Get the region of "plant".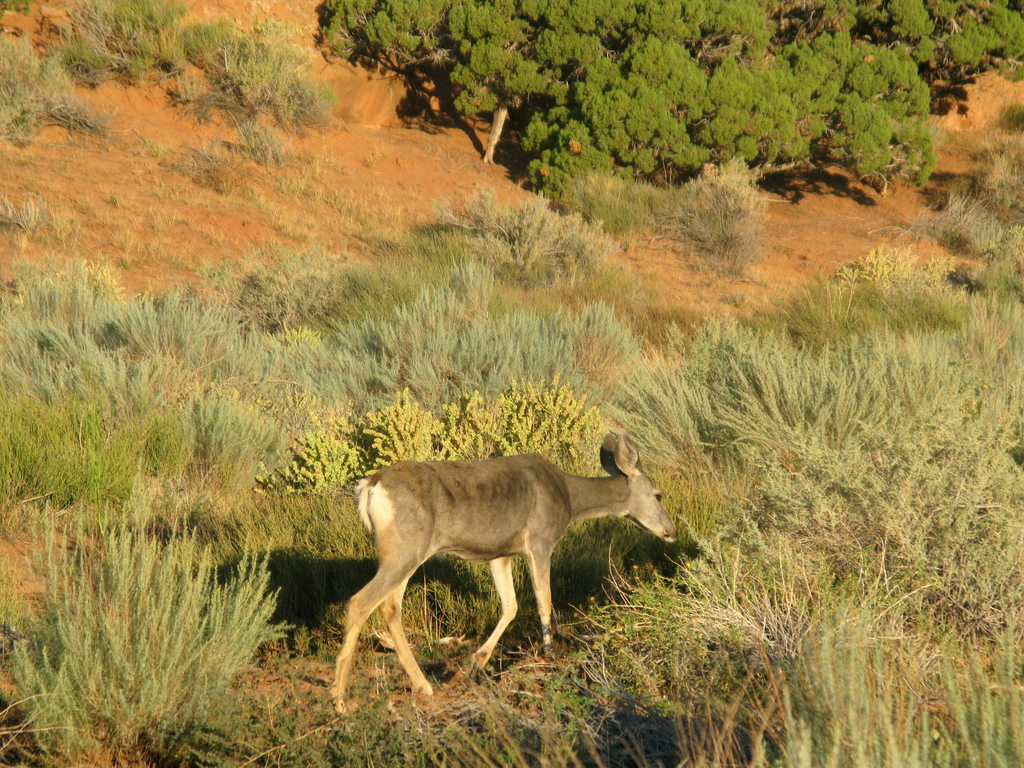
left=959, top=97, right=1020, bottom=204.
